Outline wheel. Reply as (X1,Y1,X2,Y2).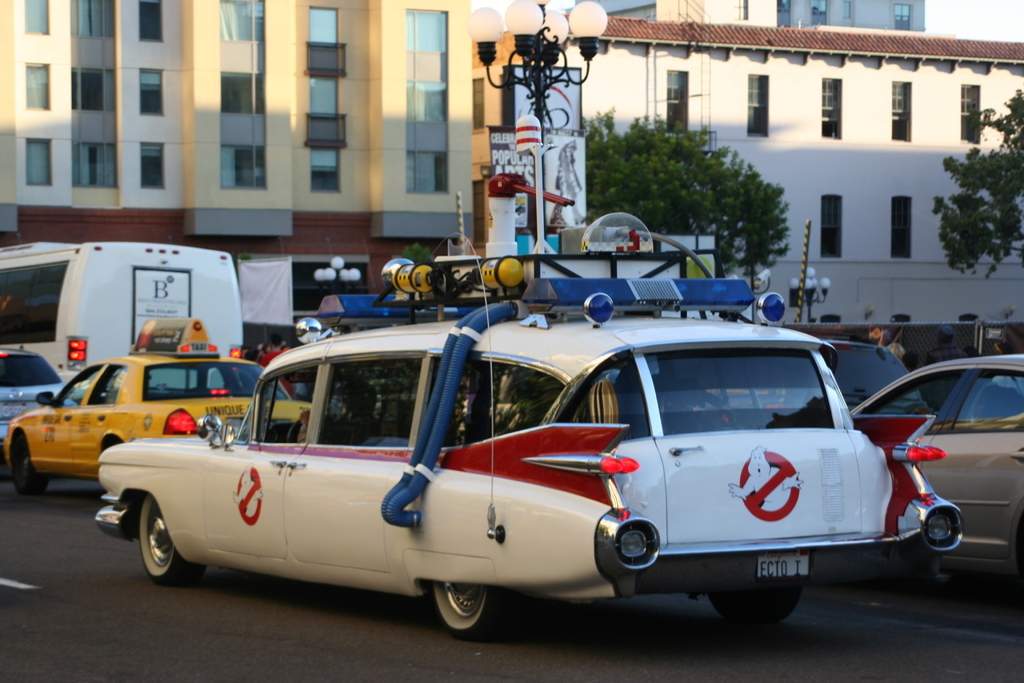
(429,588,514,638).
